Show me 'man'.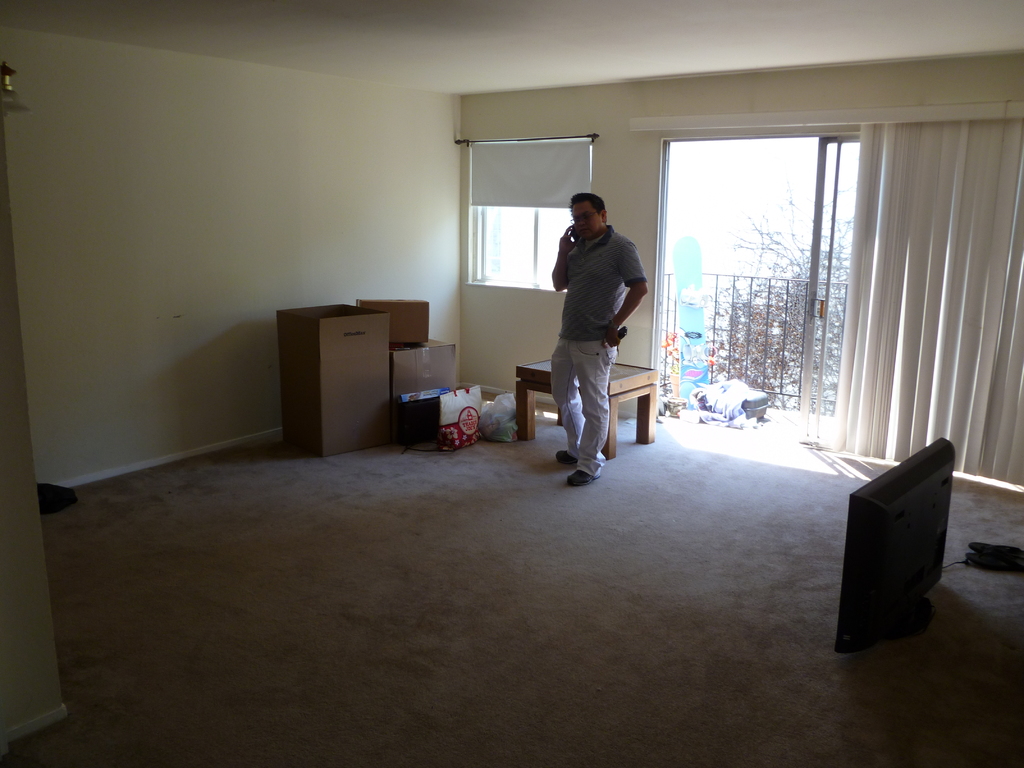
'man' is here: detection(542, 193, 649, 481).
